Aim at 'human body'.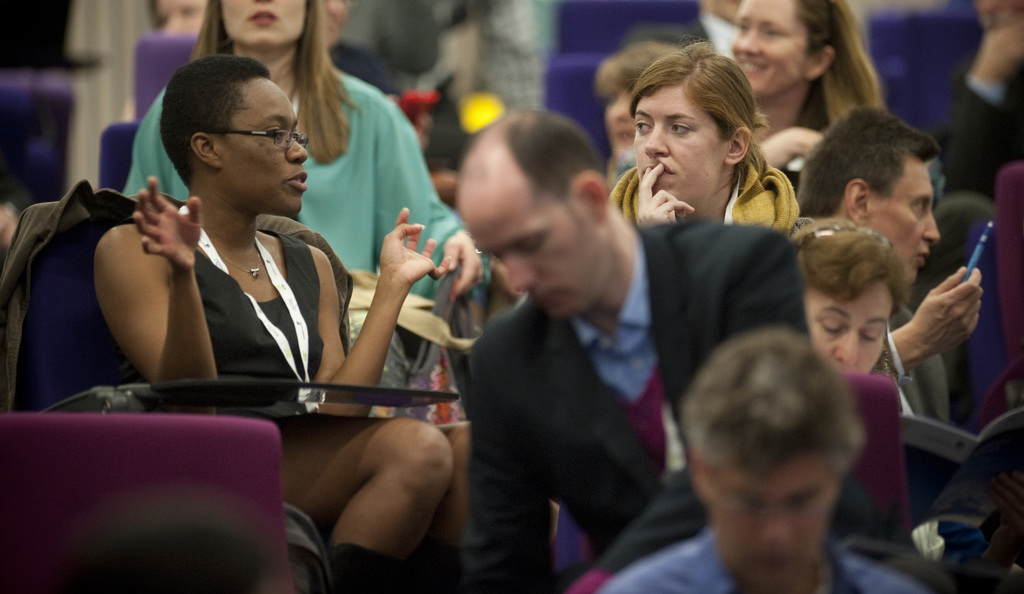
Aimed at (left=614, top=161, right=820, bottom=235).
